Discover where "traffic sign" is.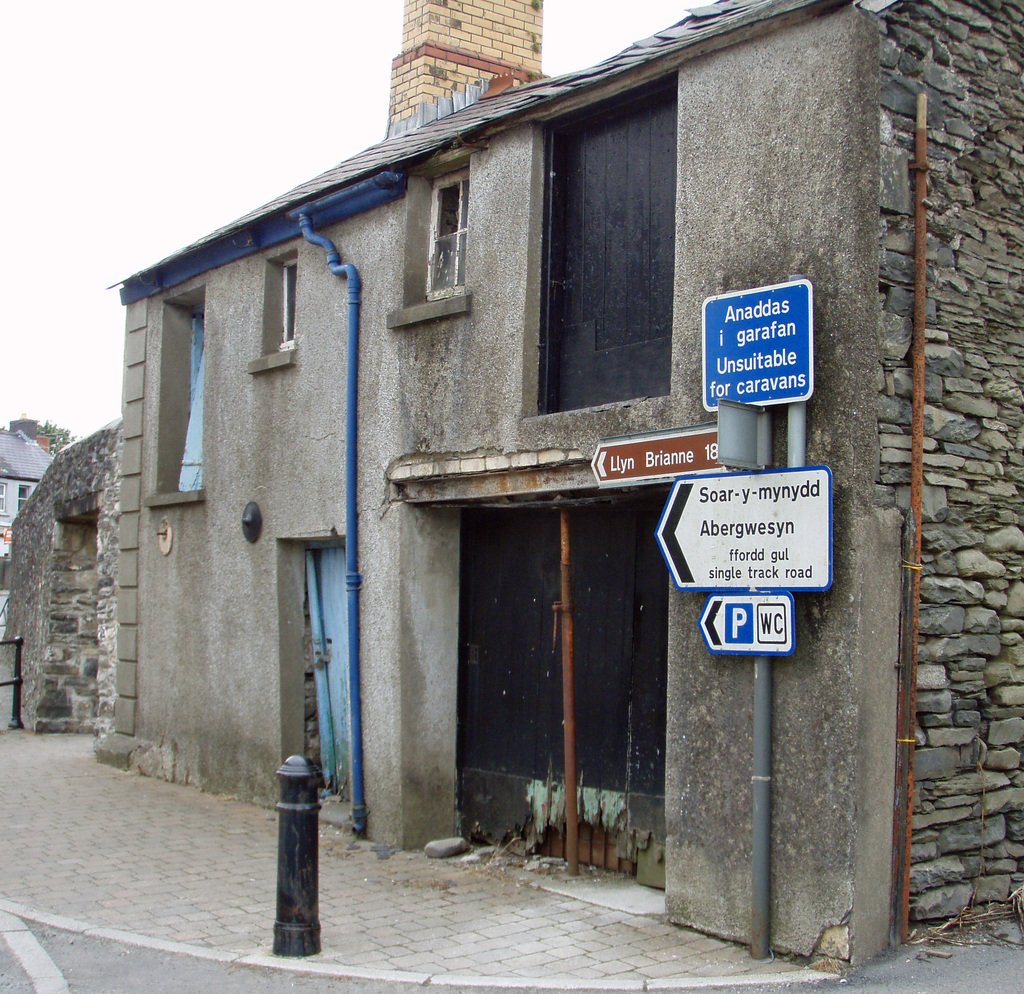
Discovered at 697 597 797 659.
